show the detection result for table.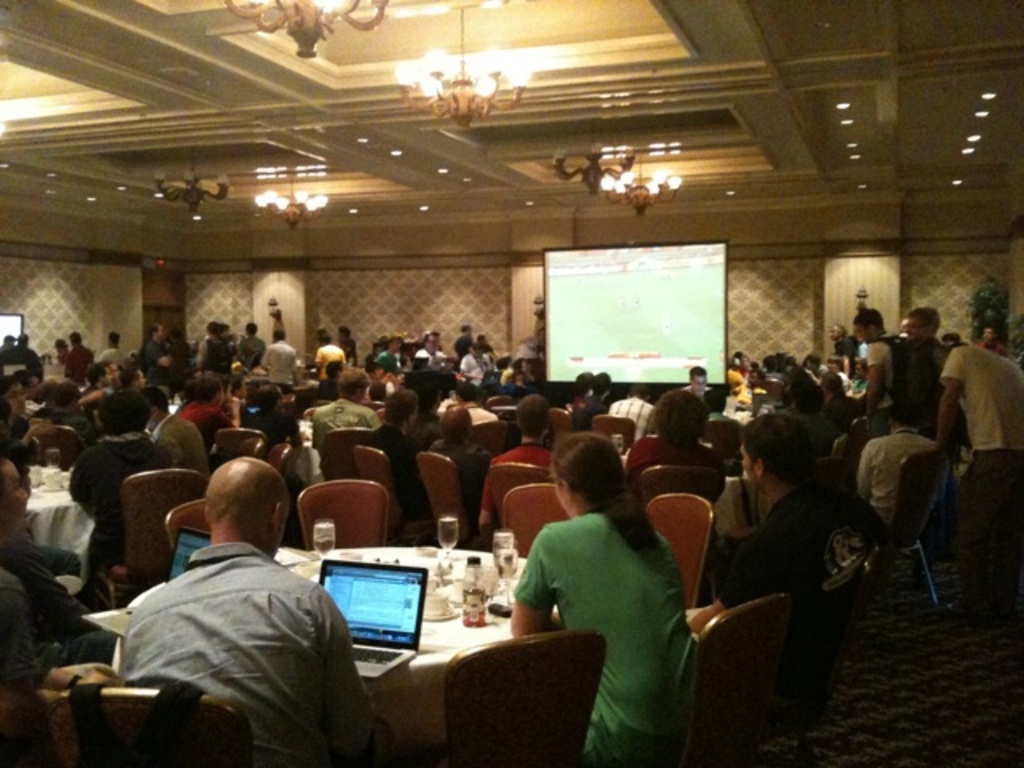
rect(114, 539, 557, 734).
